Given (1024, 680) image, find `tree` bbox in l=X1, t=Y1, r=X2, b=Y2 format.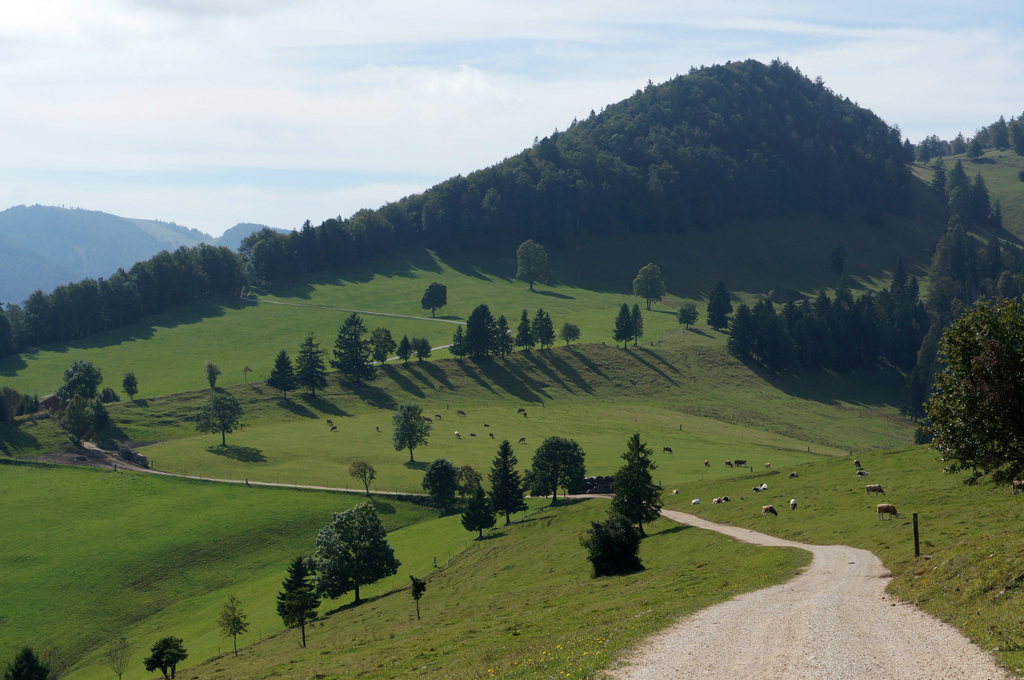
l=615, t=304, r=636, b=351.
